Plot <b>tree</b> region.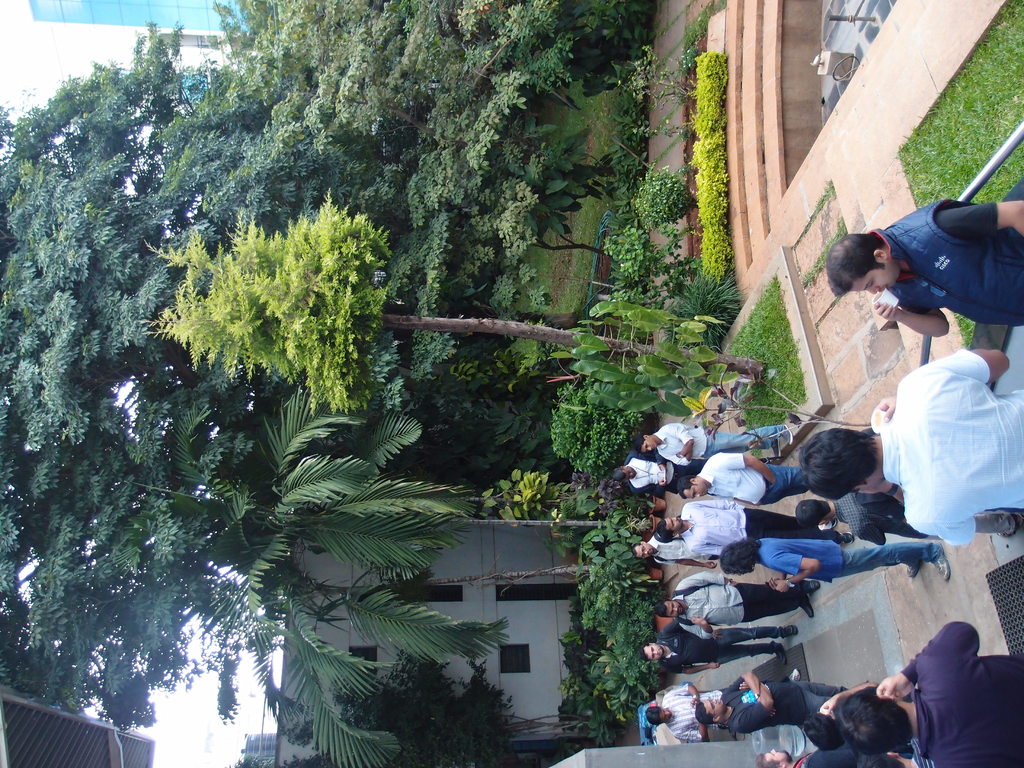
Plotted at box=[0, 22, 410, 726].
